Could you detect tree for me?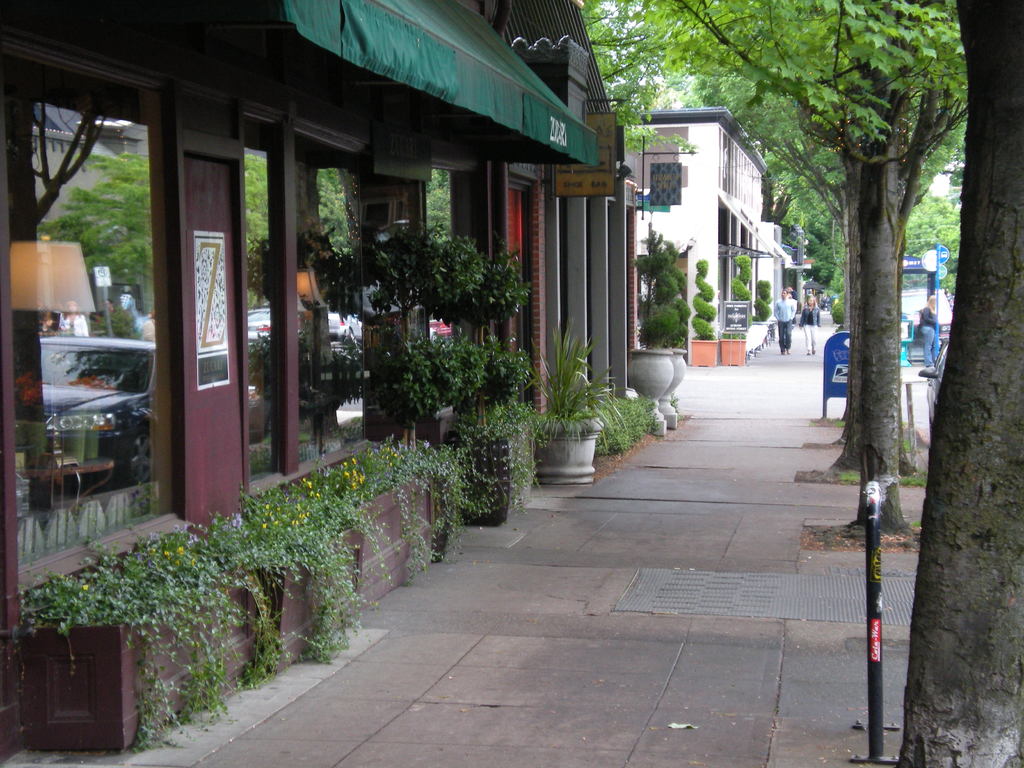
Detection result: 669:19:931:433.
